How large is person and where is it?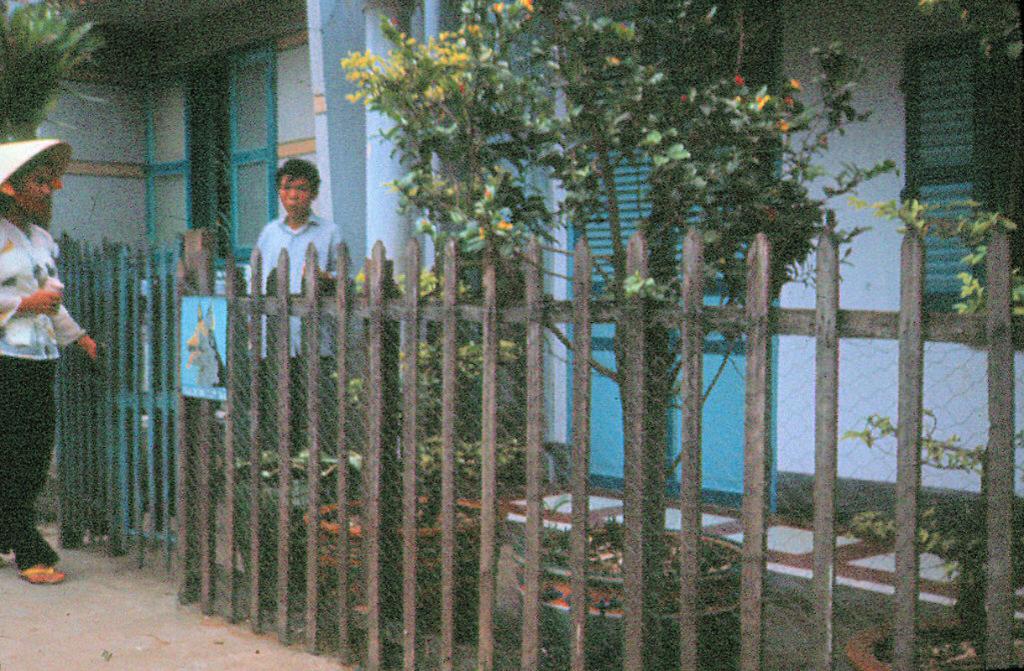
Bounding box: select_region(0, 154, 103, 584).
